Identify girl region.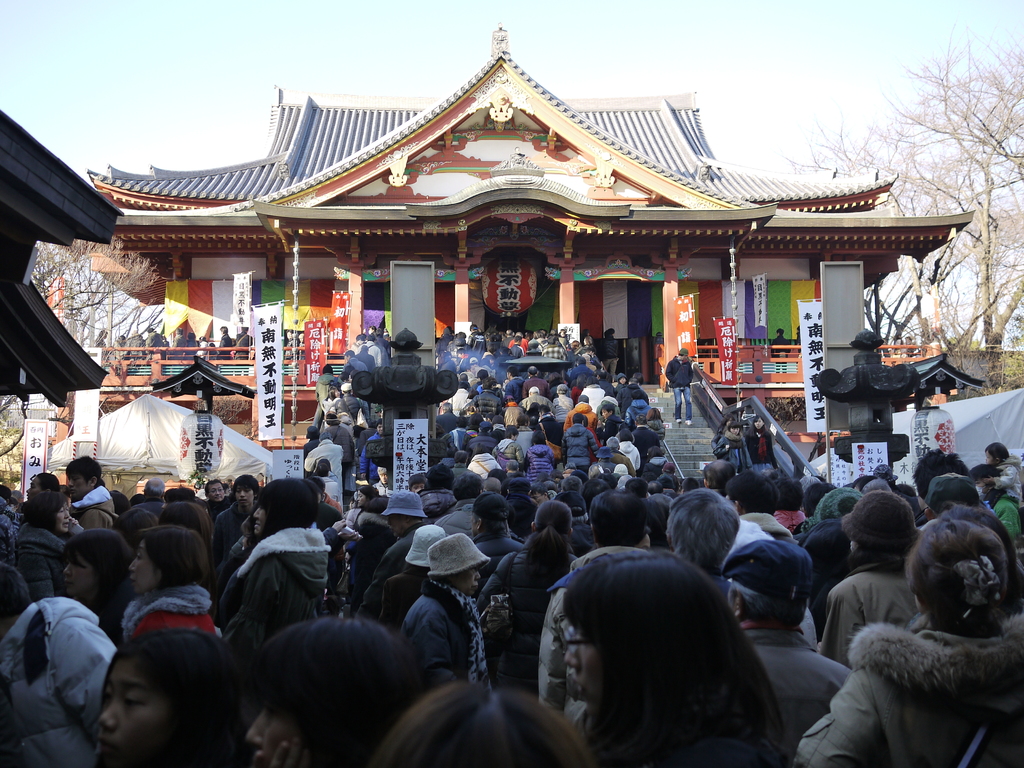
Region: 803/515/1023/767.
